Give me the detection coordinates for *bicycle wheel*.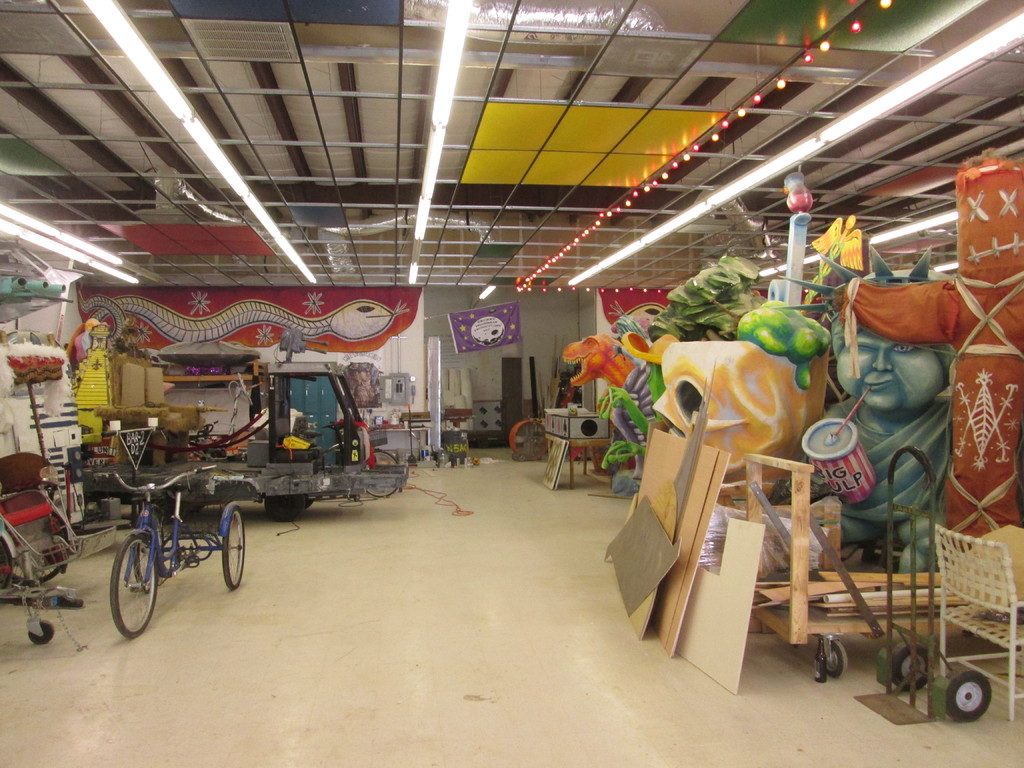
104, 545, 161, 635.
